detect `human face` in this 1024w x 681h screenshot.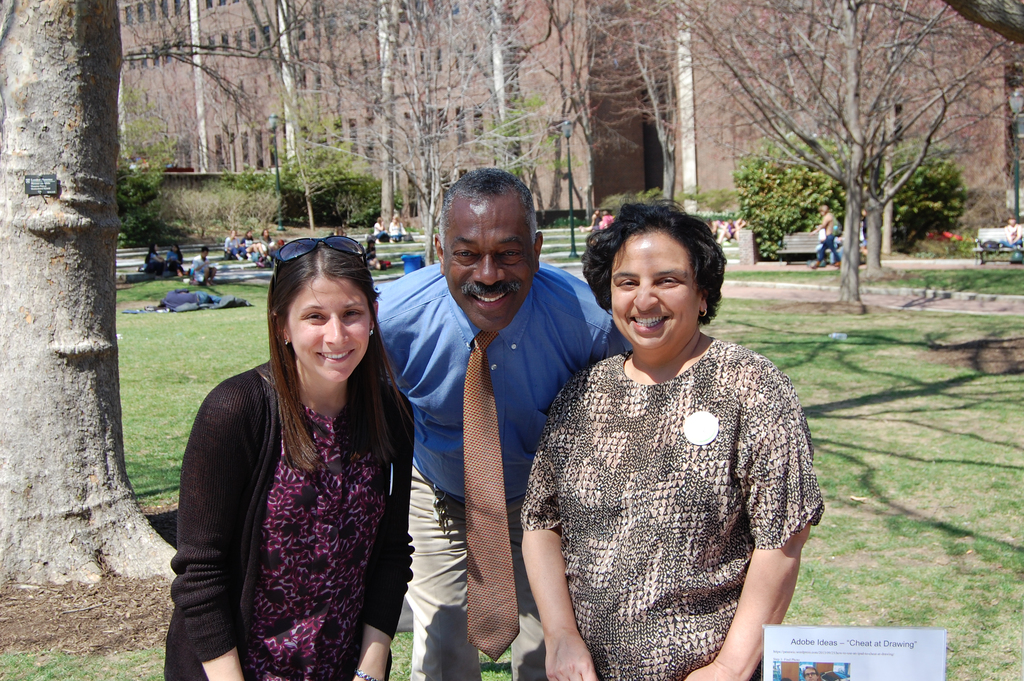
Detection: (611, 236, 695, 357).
